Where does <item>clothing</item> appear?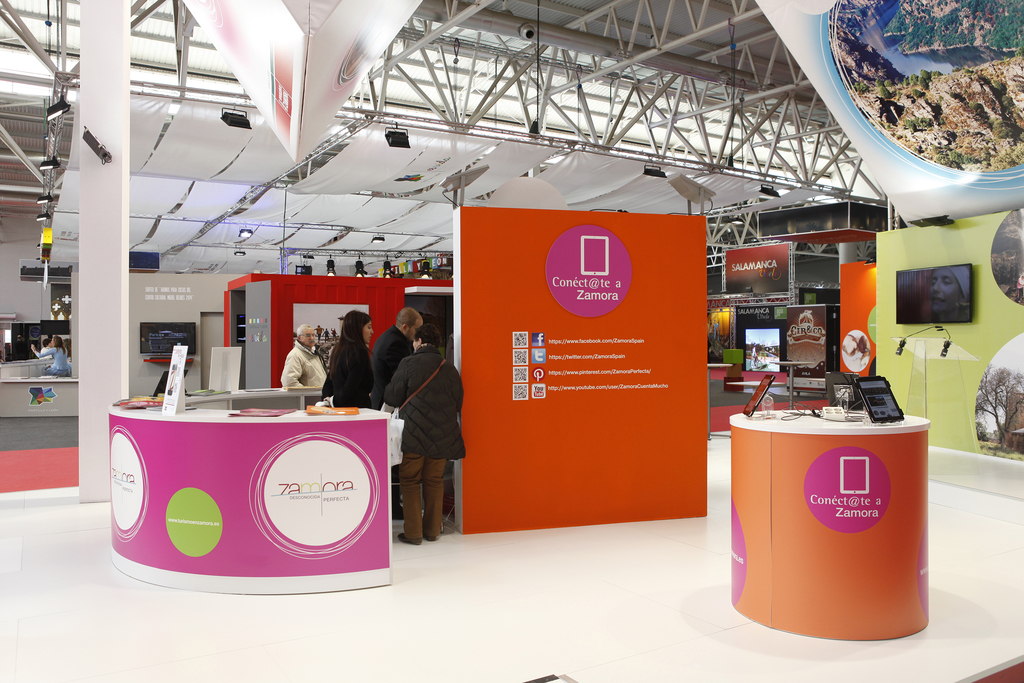
Appears at locate(375, 325, 422, 404).
